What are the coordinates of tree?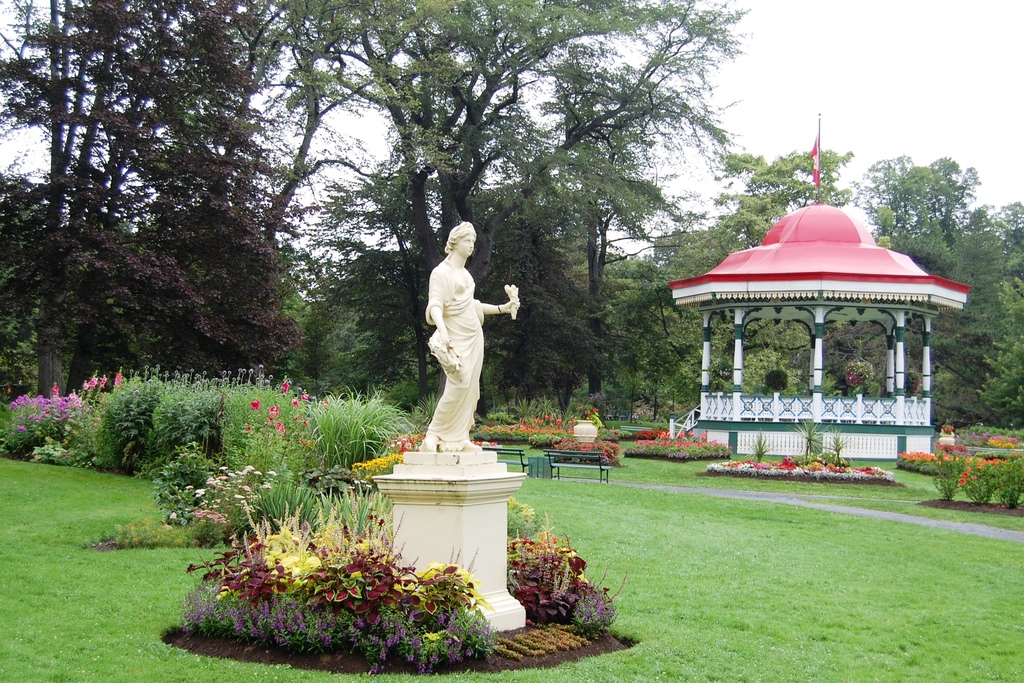
{"left": 850, "top": 150, "right": 984, "bottom": 281}.
